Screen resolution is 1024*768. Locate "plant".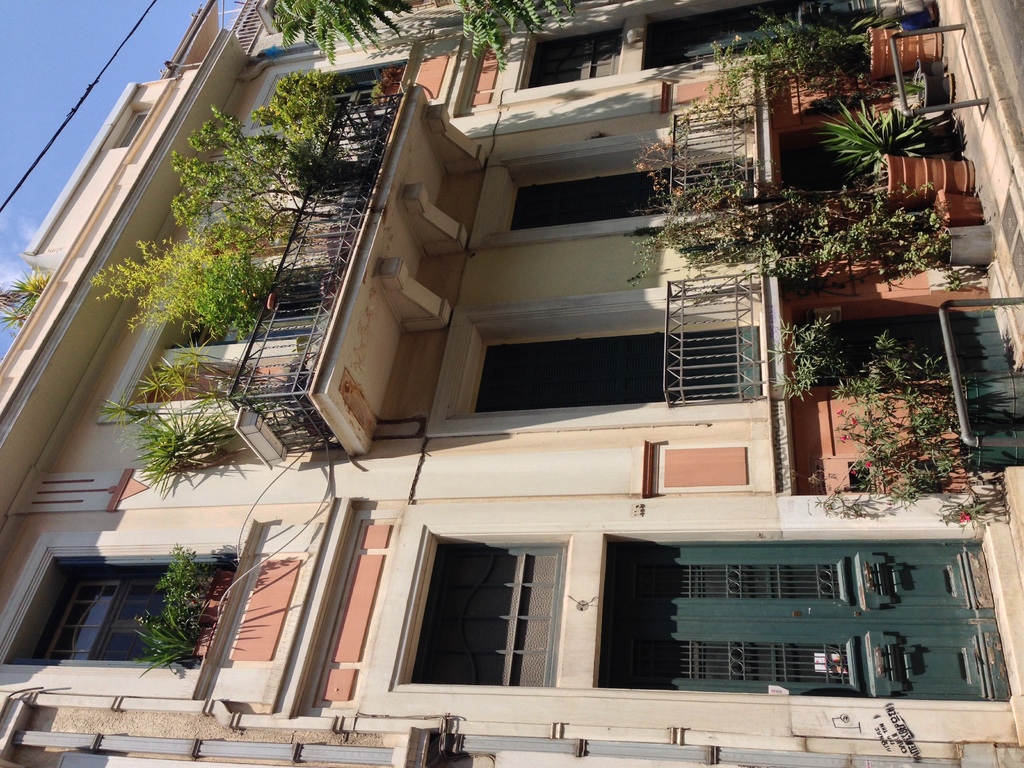
box=[82, 216, 358, 342].
